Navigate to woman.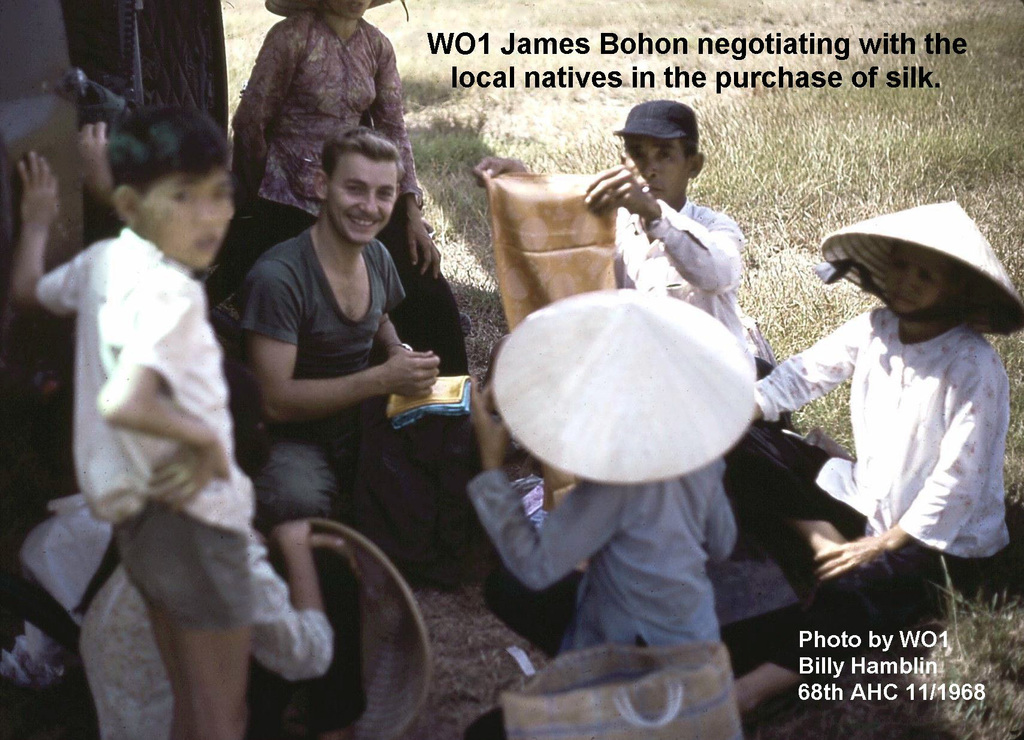
Navigation target: select_region(232, 0, 470, 377).
